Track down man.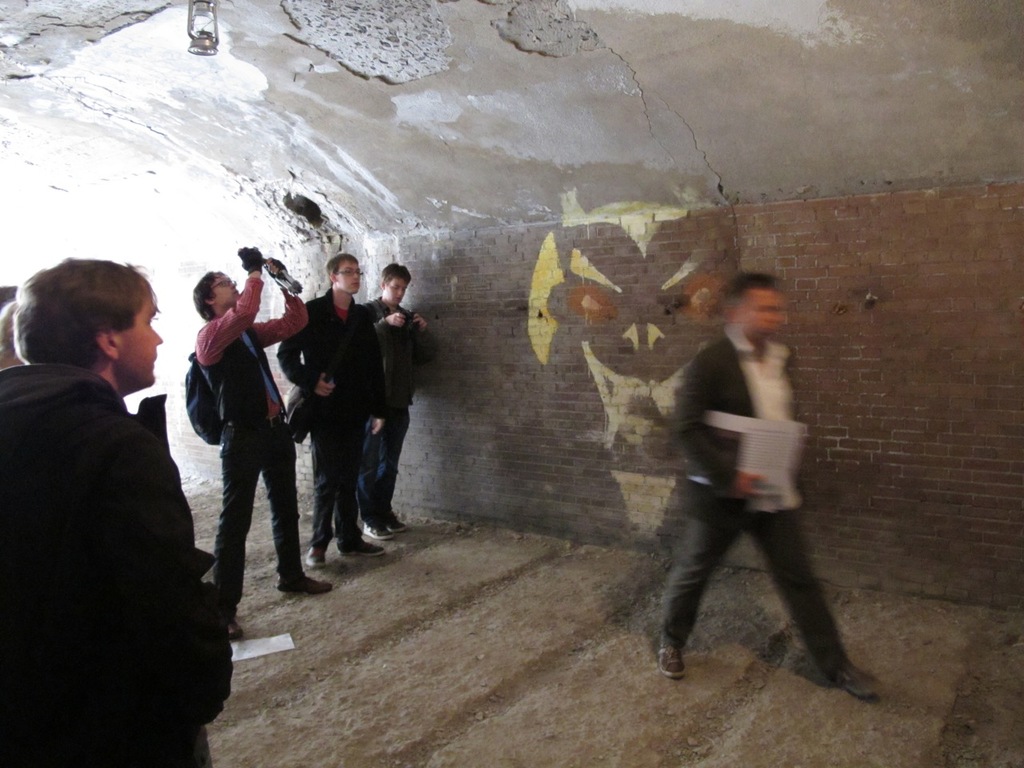
Tracked to [185, 250, 335, 606].
